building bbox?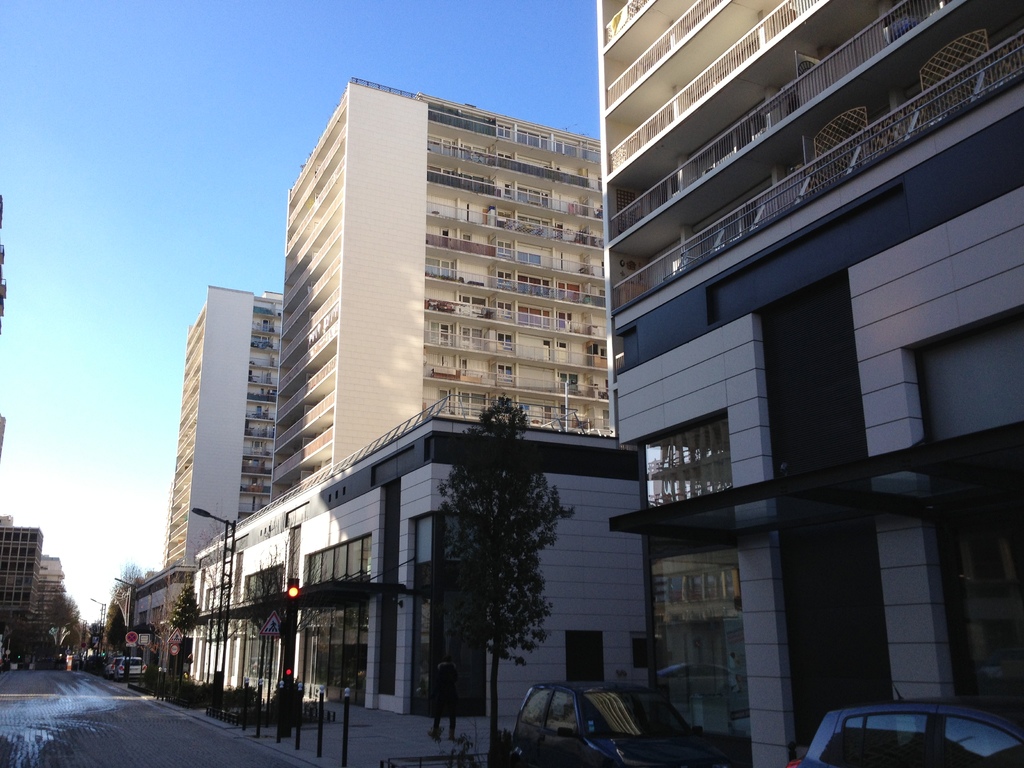
[0,523,45,626]
